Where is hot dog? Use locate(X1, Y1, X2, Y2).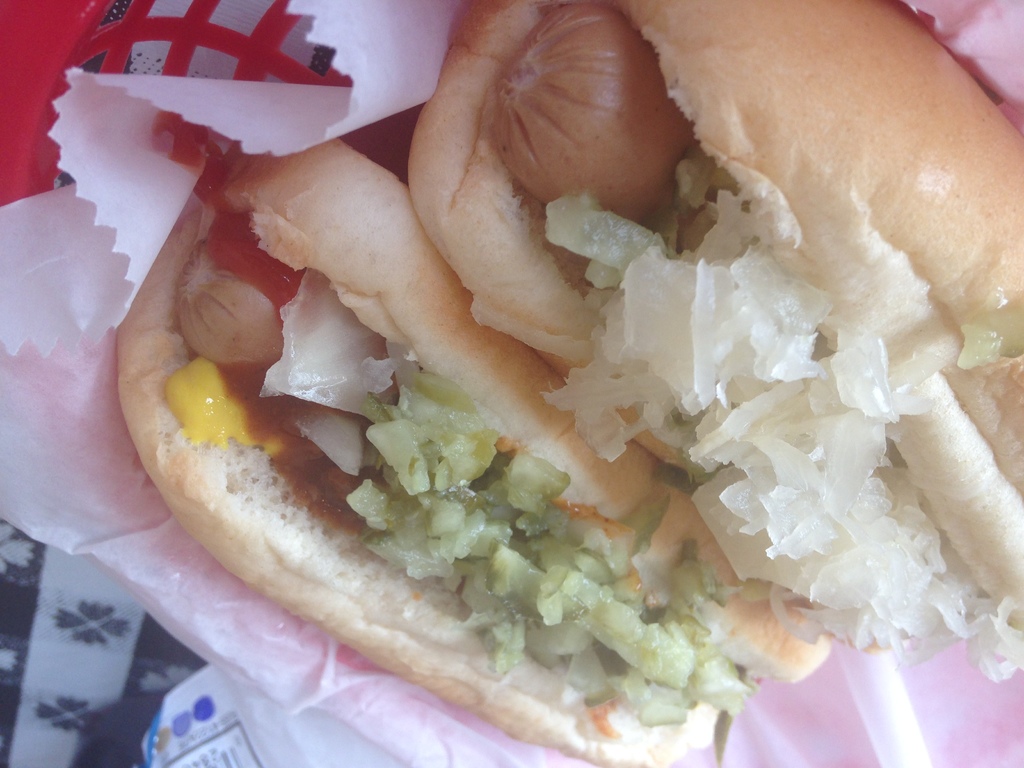
locate(31, 1, 1022, 766).
